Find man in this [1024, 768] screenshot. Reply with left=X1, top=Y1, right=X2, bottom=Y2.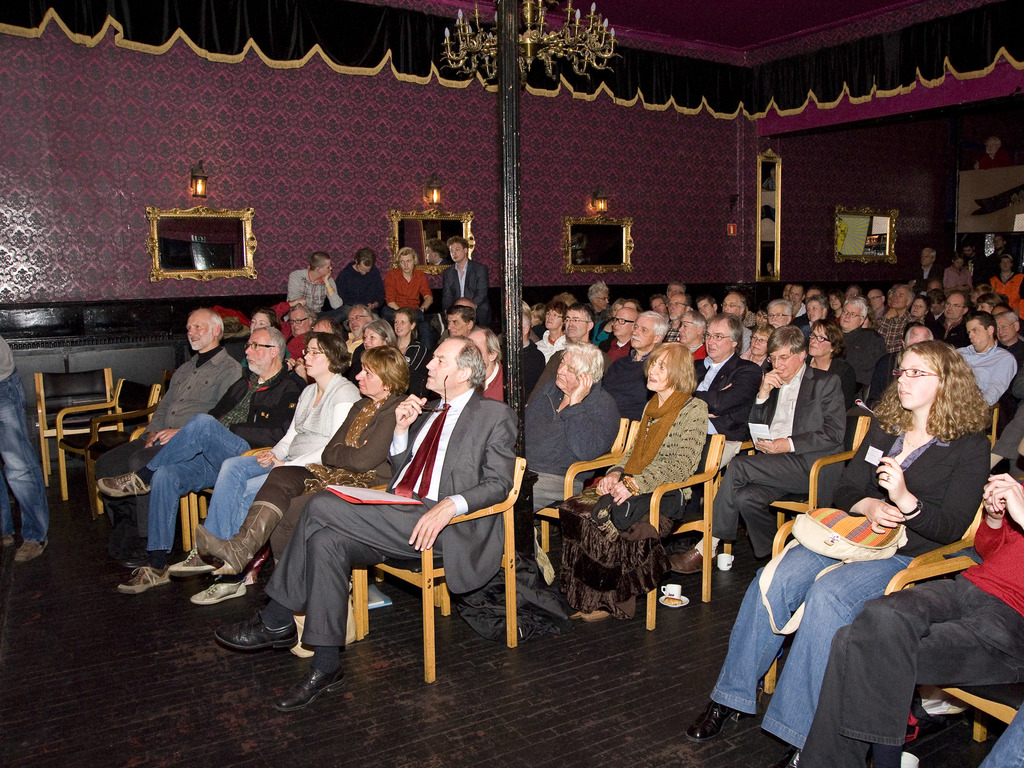
left=876, top=280, right=916, bottom=374.
